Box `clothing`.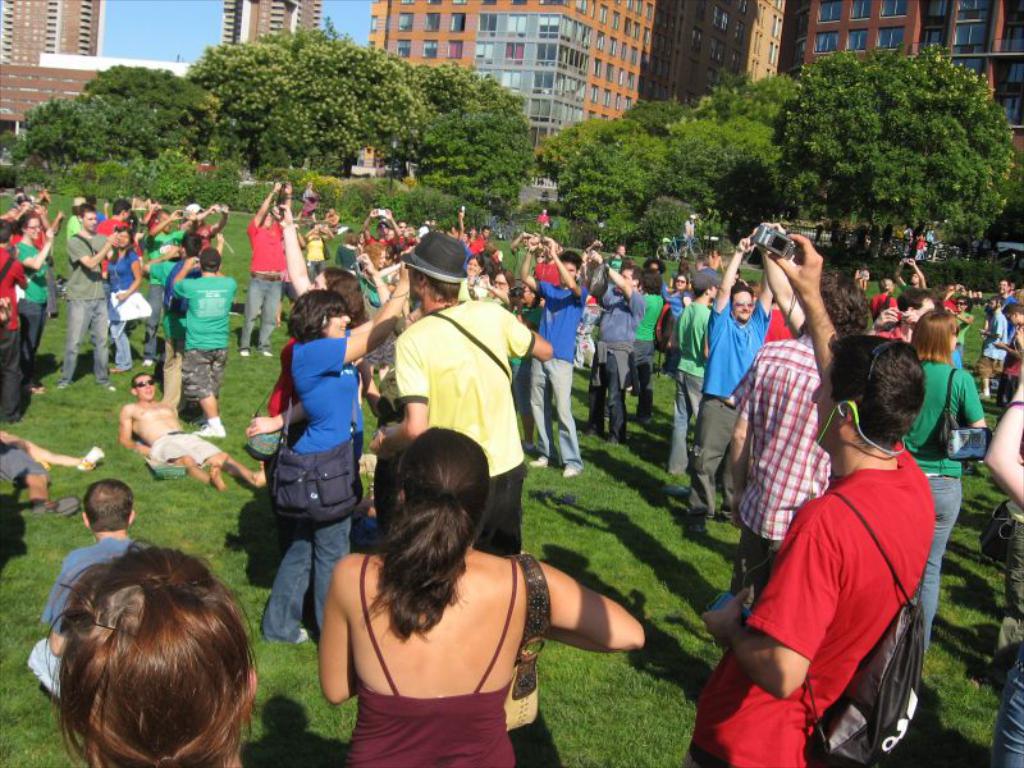
left=8, top=223, right=46, bottom=361.
